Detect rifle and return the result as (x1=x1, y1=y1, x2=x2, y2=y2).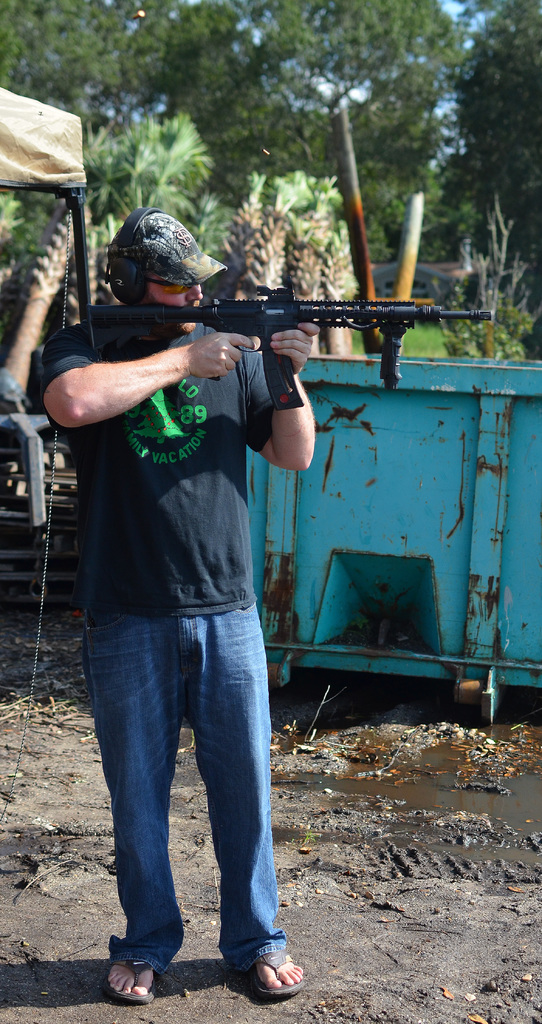
(x1=81, y1=285, x2=495, y2=393).
